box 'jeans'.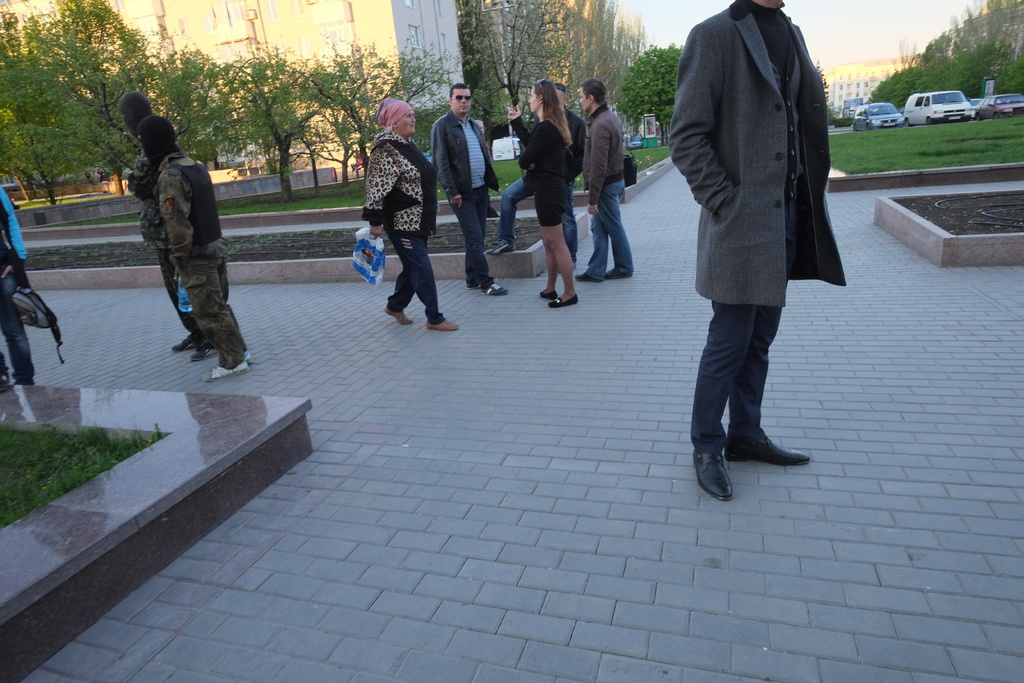
crop(586, 174, 627, 277).
